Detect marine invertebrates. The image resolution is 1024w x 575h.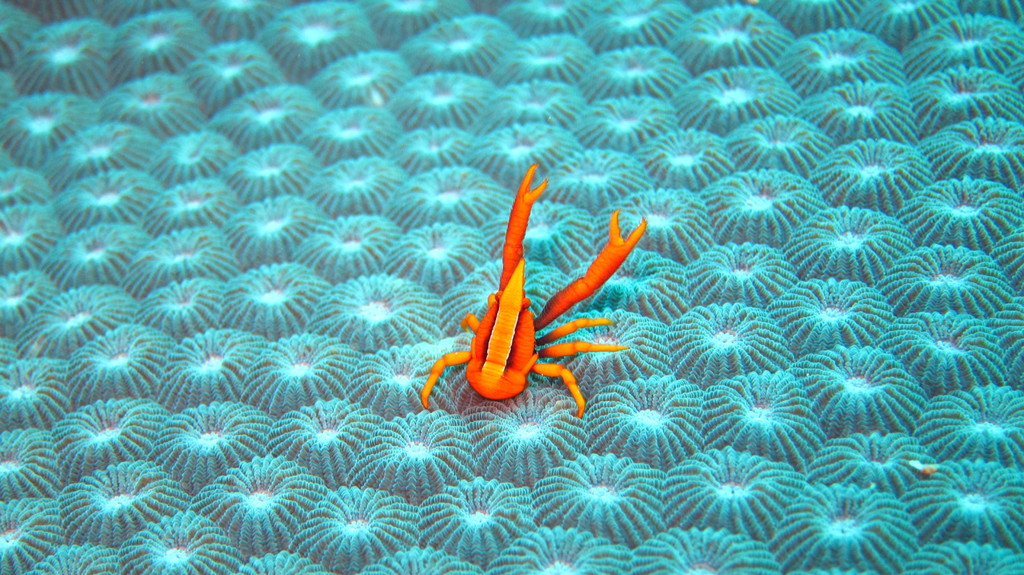
bbox(17, 282, 148, 369).
